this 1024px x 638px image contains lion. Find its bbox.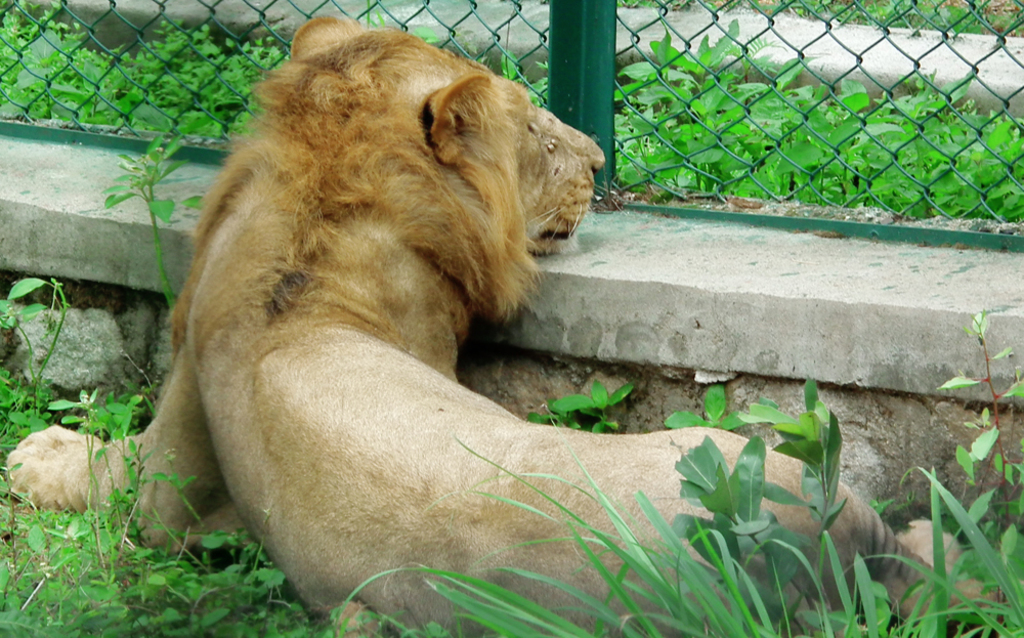
7:15:1002:637.
